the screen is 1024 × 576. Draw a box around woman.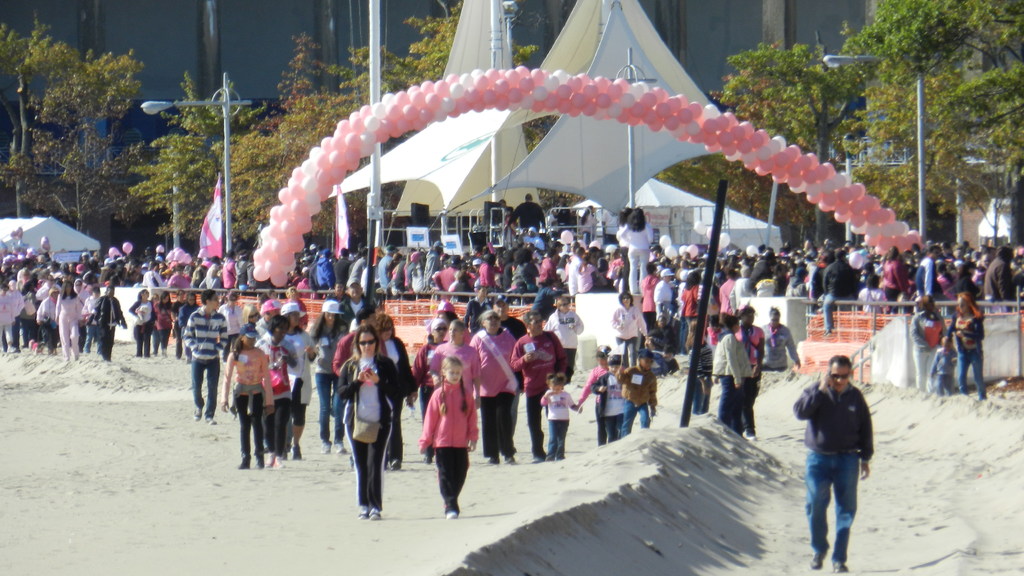
(x1=877, y1=244, x2=909, y2=310).
